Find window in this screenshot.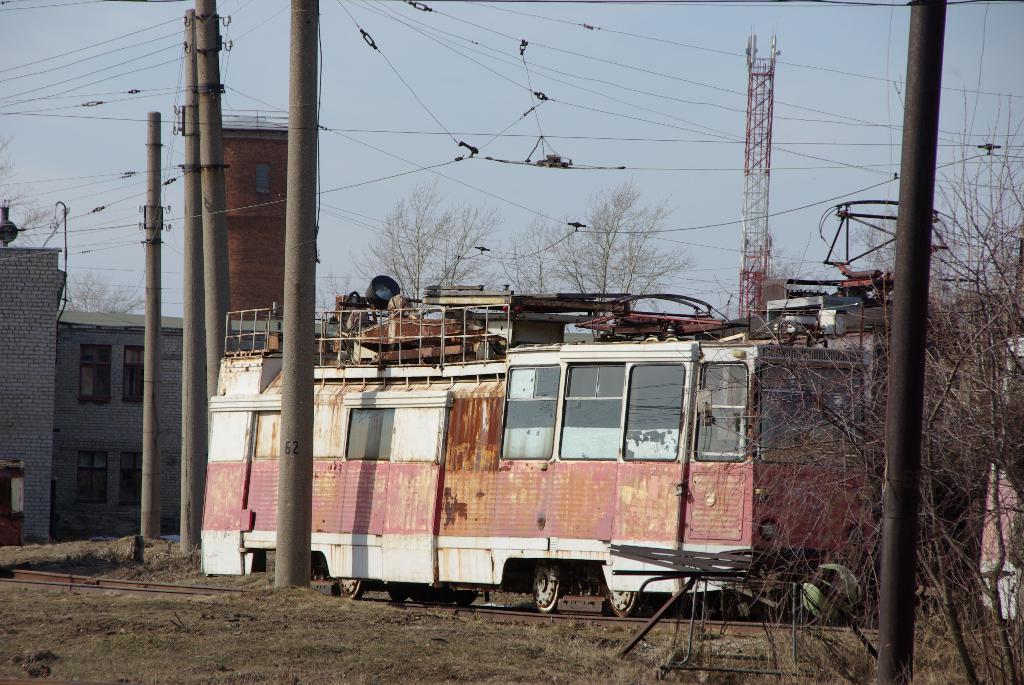
The bounding box for window is BBox(77, 345, 111, 403).
